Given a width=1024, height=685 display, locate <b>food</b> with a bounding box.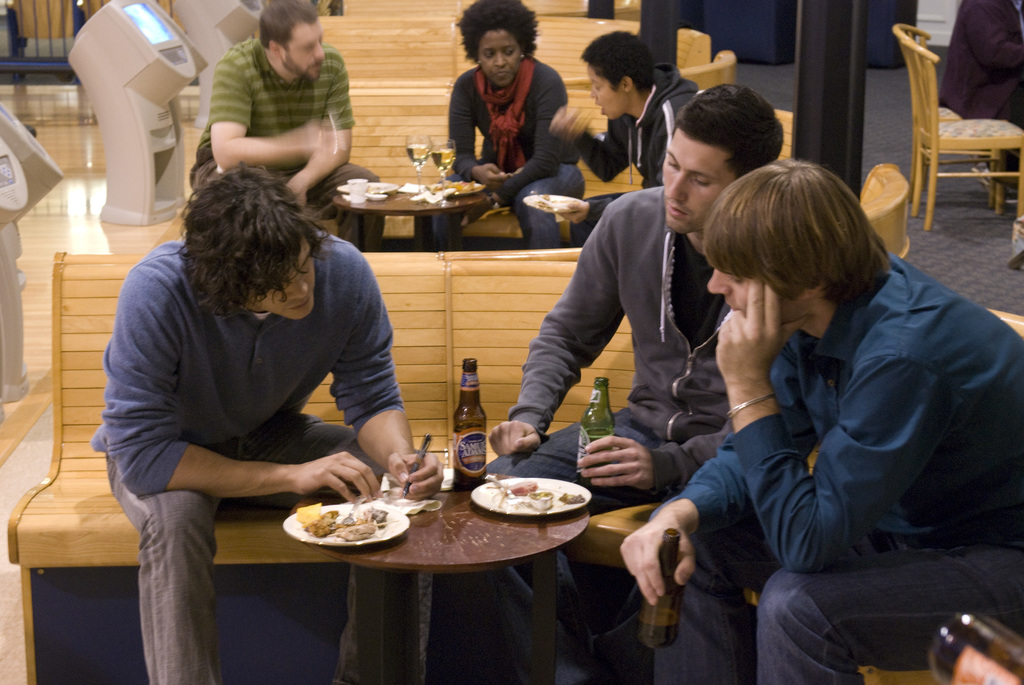
Located: box(508, 478, 538, 497).
